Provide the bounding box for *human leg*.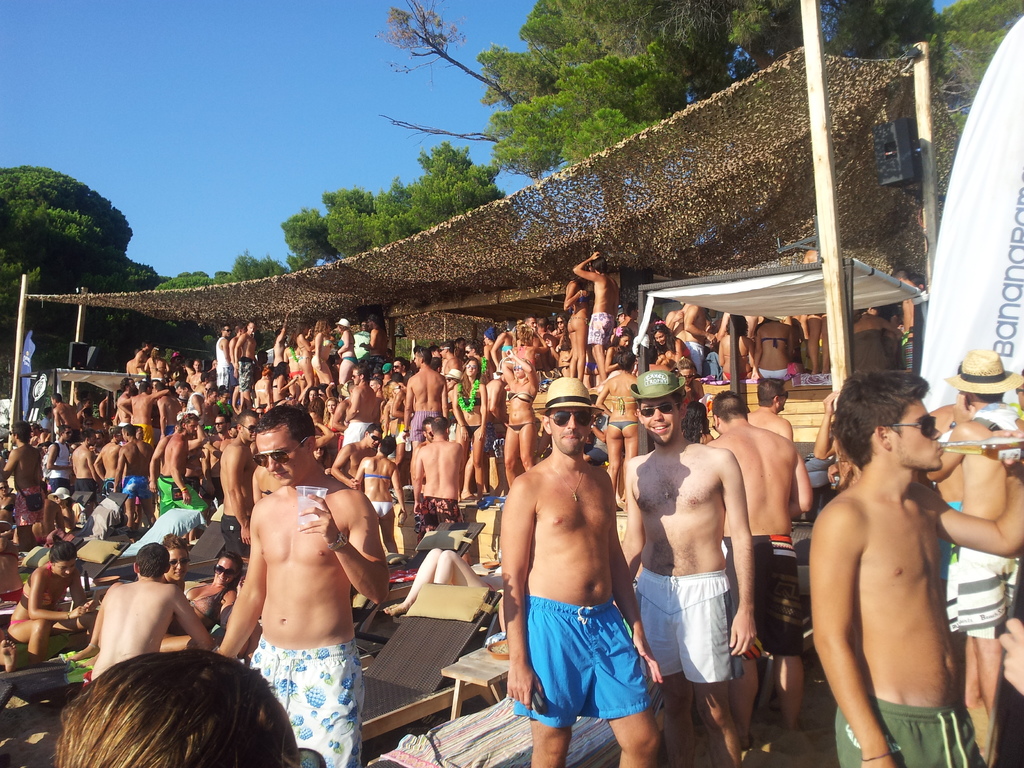
279/655/362/758.
